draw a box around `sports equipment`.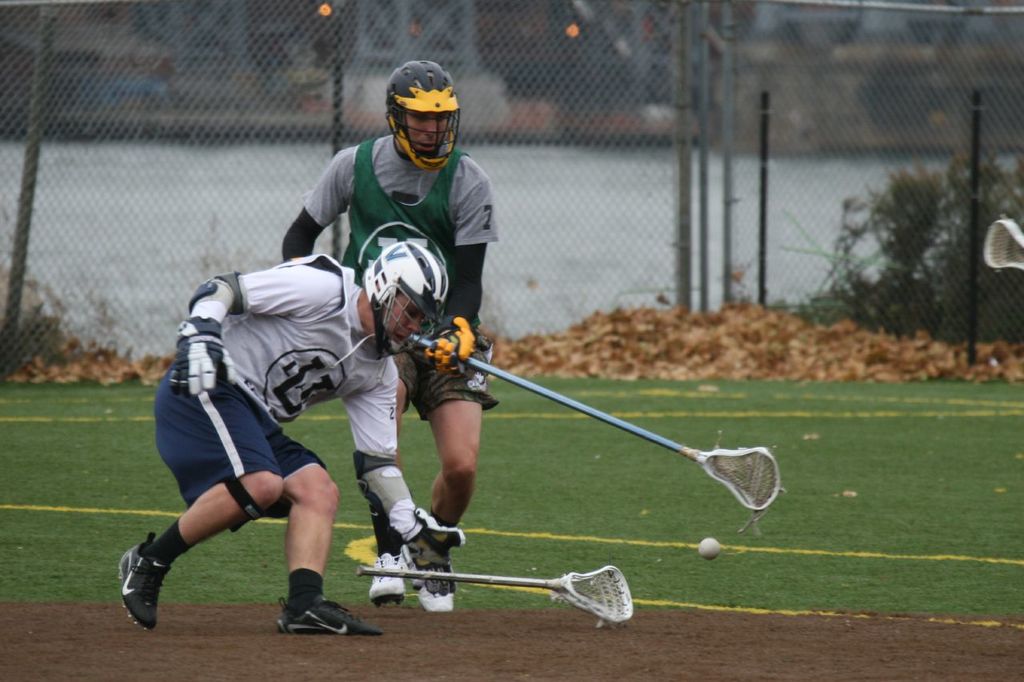
<bbox>695, 538, 722, 561</bbox>.
